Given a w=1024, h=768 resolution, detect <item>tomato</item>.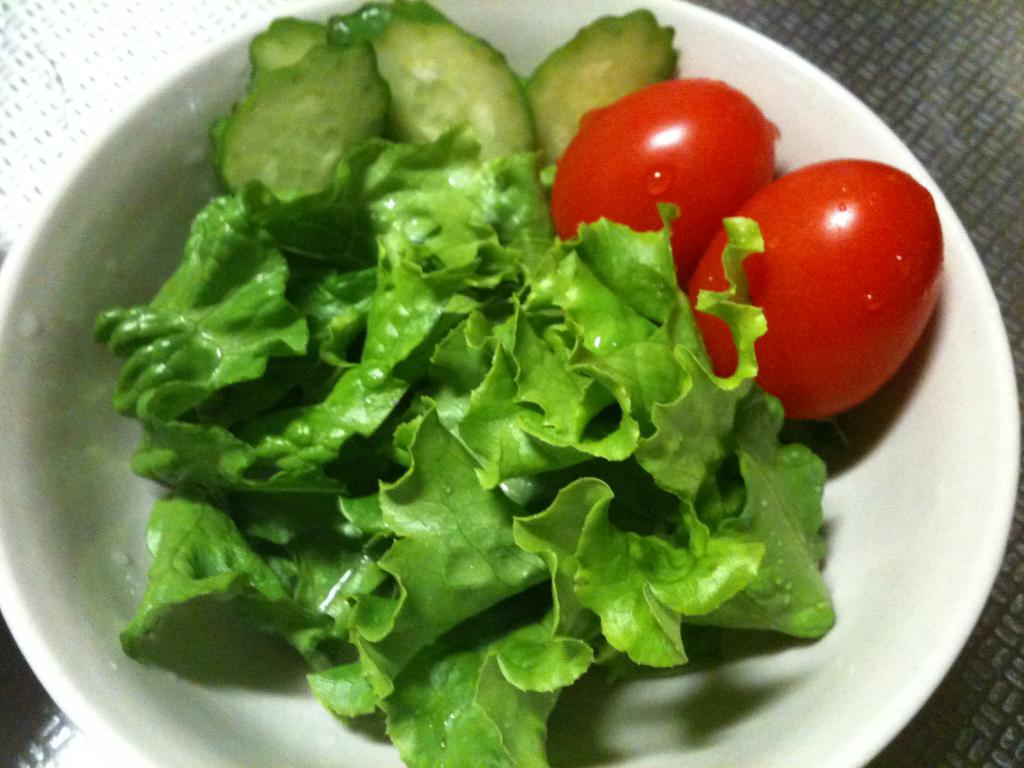
crop(546, 76, 781, 284).
